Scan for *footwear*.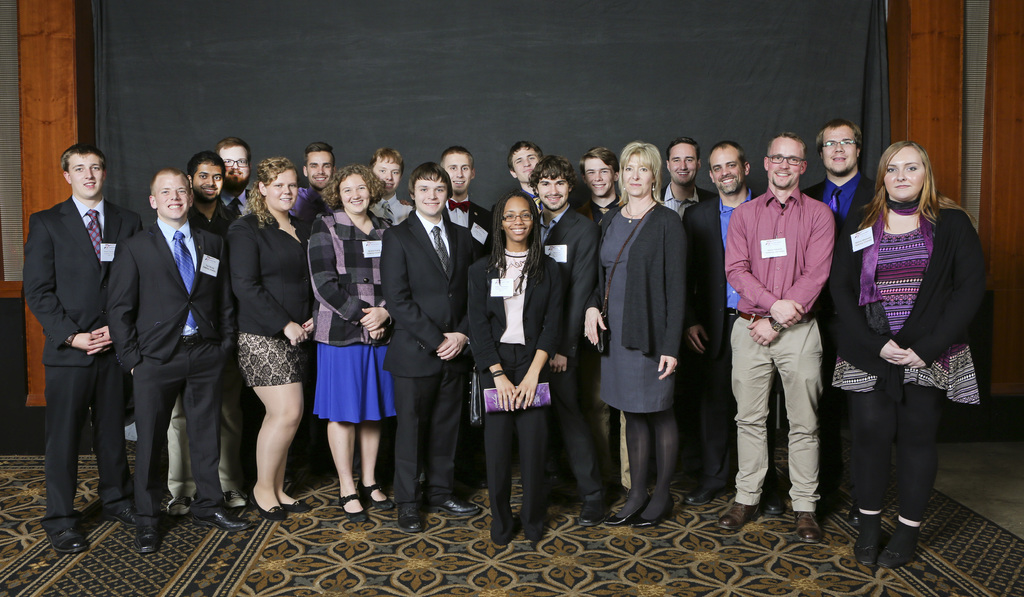
Scan result: detection(248, 487, 286, 525).
